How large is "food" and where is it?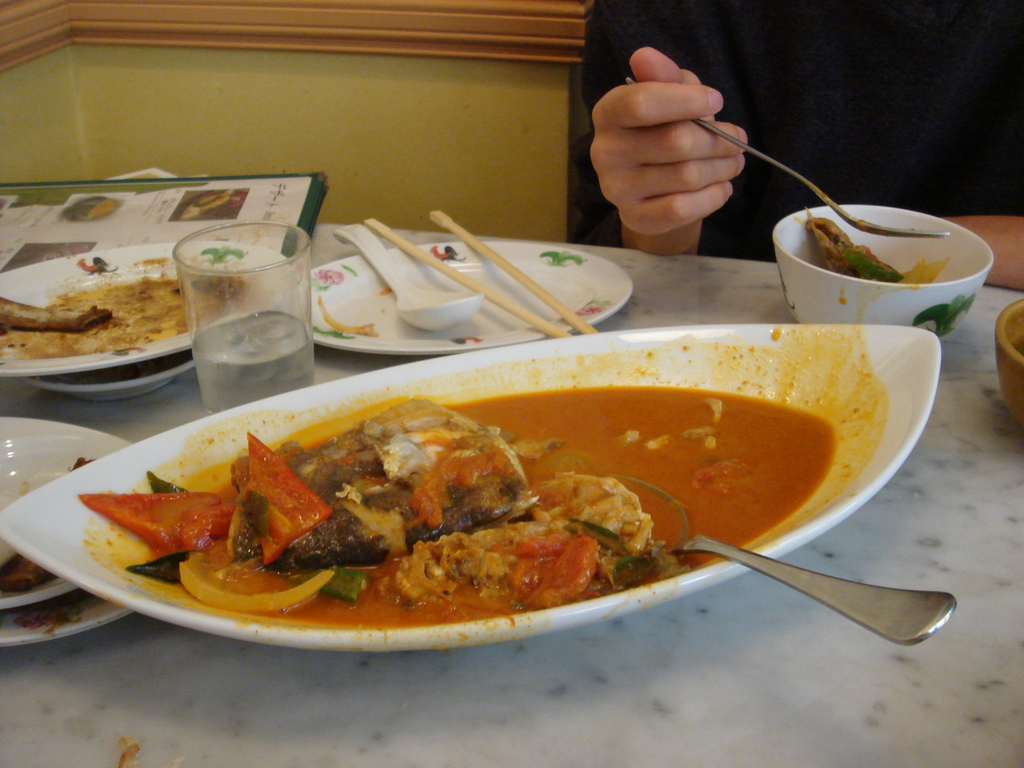
Bounding box: bbox(0, 550, 57, 591).
